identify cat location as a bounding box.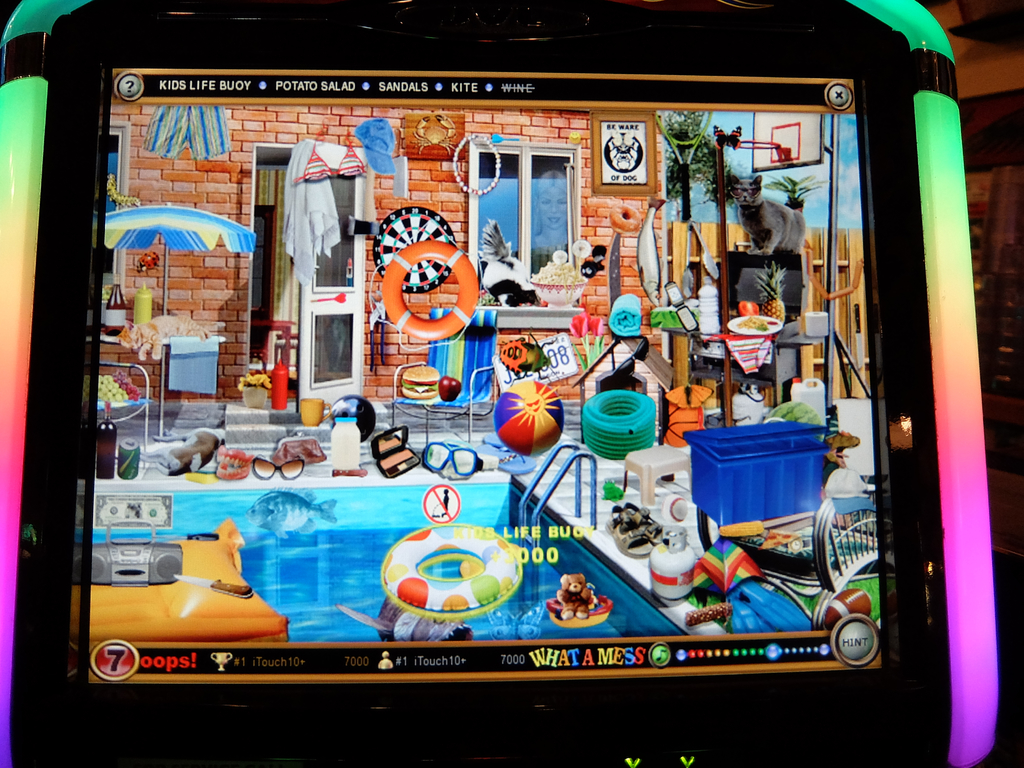
l=727, t=169, r=807, b=255.
